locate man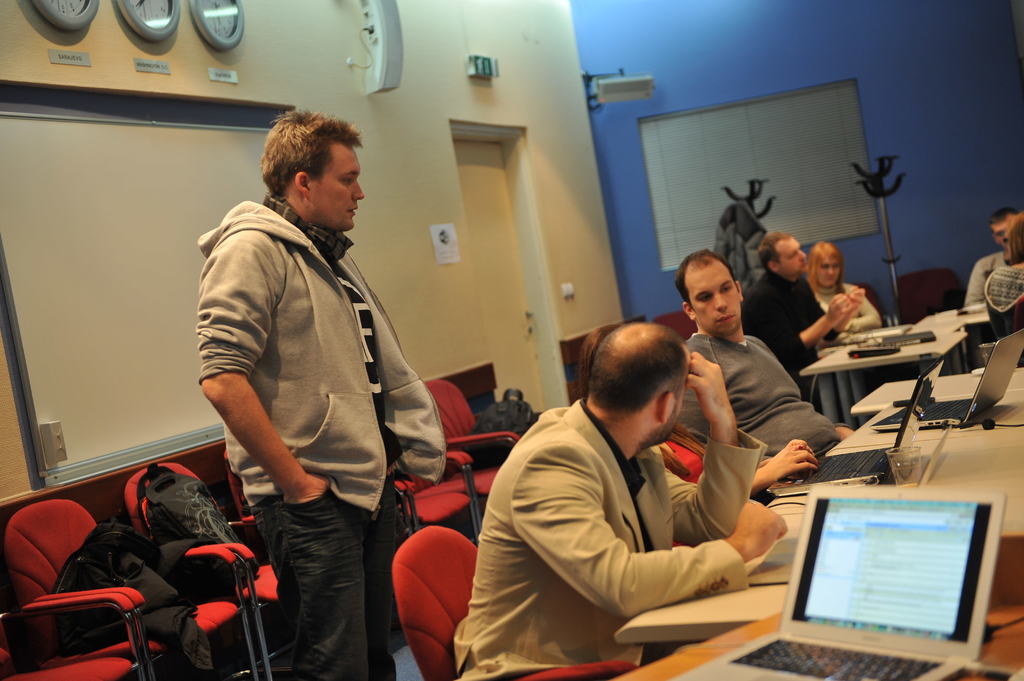
(673, 244, 857, 463)
